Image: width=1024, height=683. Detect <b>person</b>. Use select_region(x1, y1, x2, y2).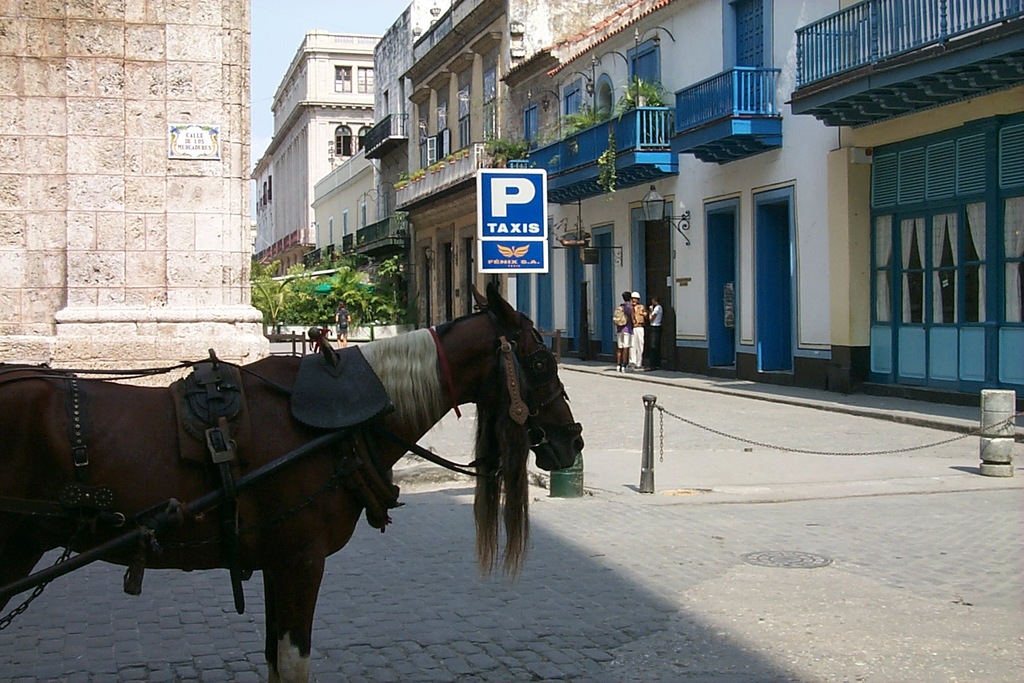
select_region(638, 295, 661, 376).
